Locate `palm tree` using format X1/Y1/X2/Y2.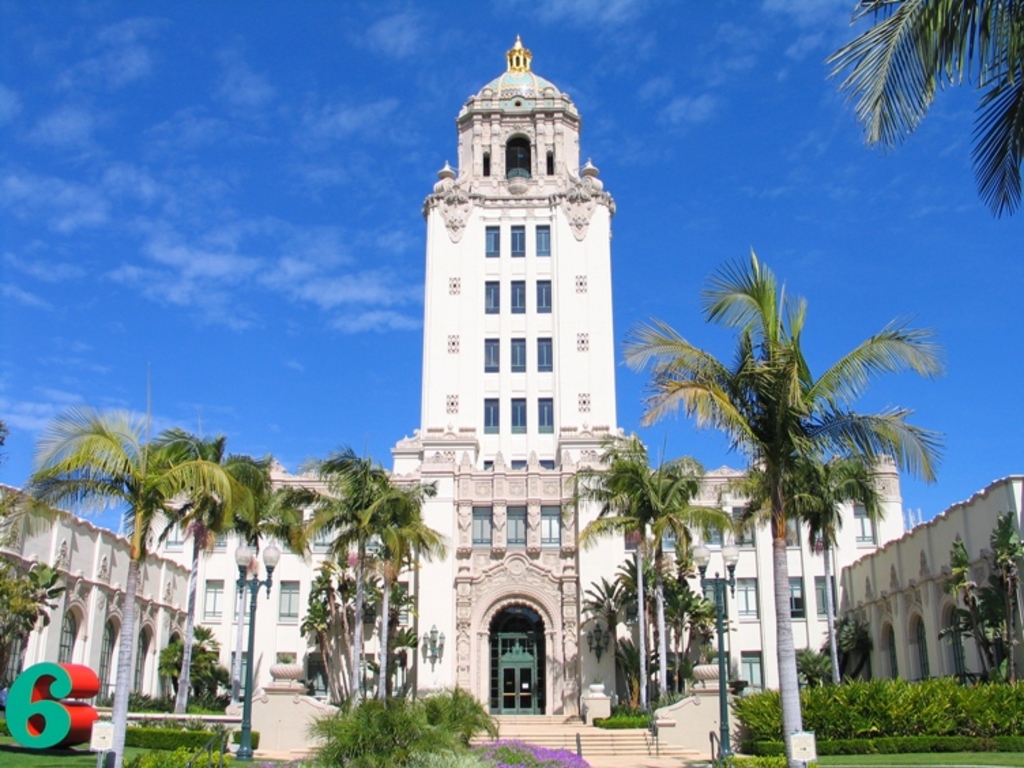
632/560/684/699.
